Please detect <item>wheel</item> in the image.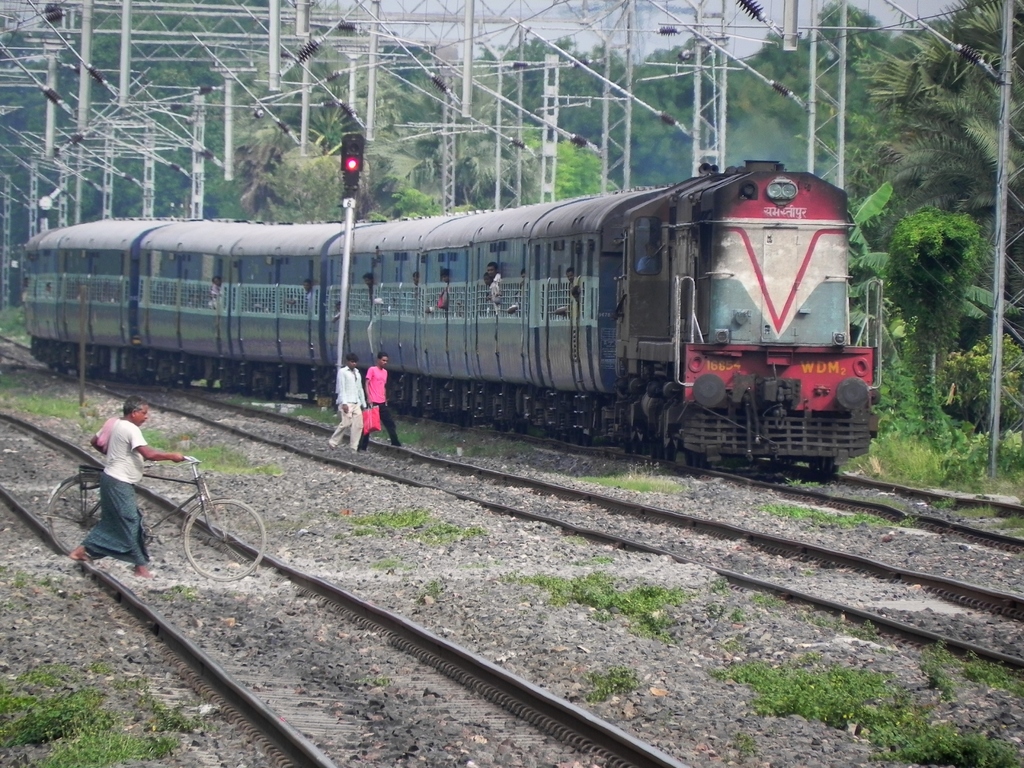
region(702, 454, 710, 474).
